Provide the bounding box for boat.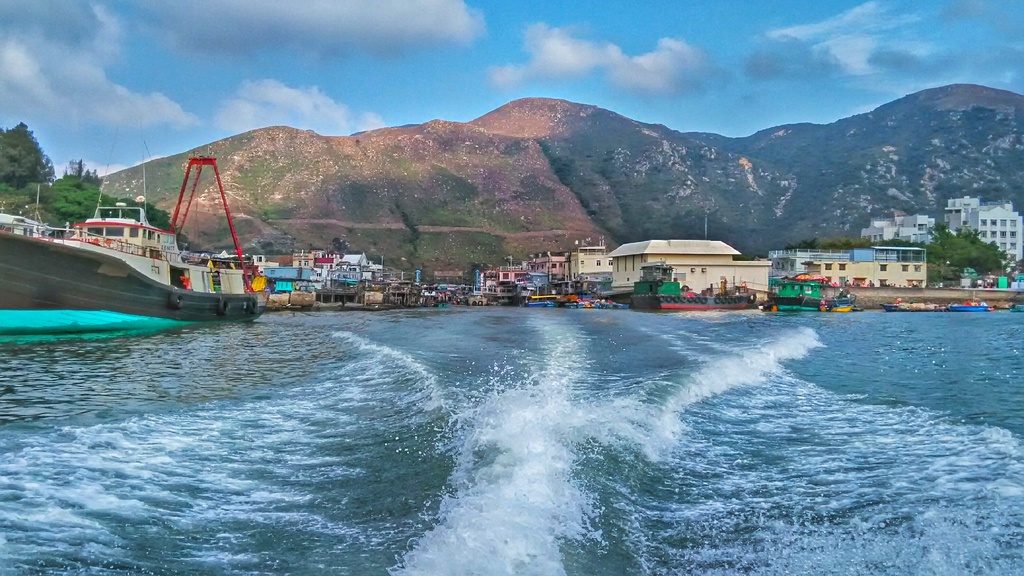
[943, 290, 993, 312].
